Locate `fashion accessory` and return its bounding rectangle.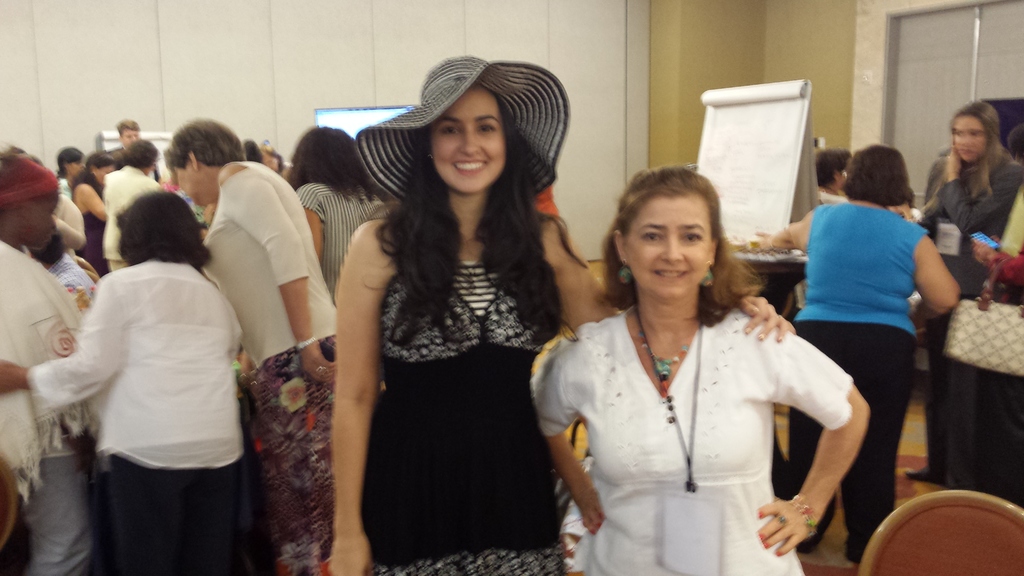
<bbox>701, 265, 715, 287</bbox>.
